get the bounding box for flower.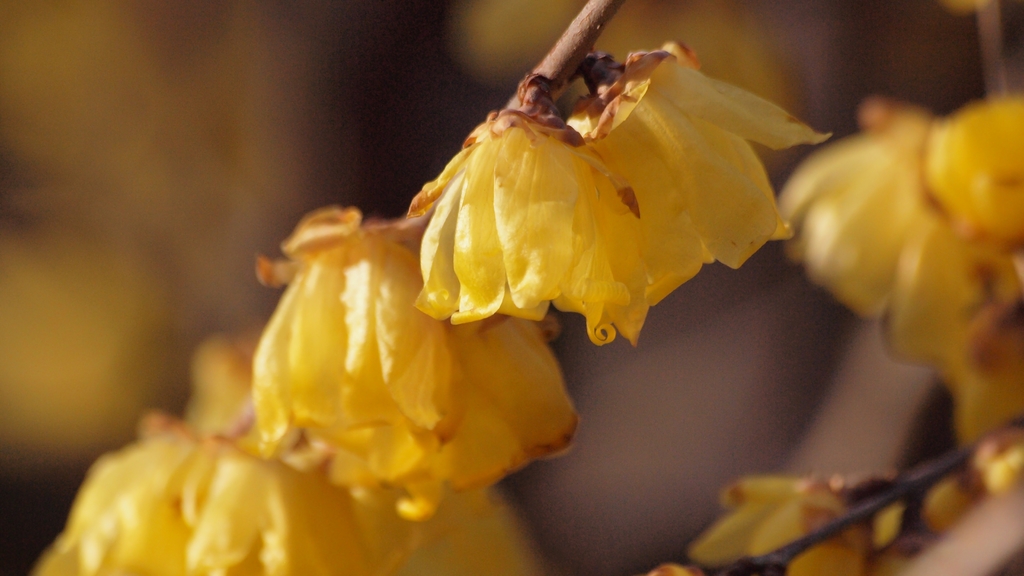
{"x1": 387, "y1": 33, "x2": 804, "y2": 347}.
